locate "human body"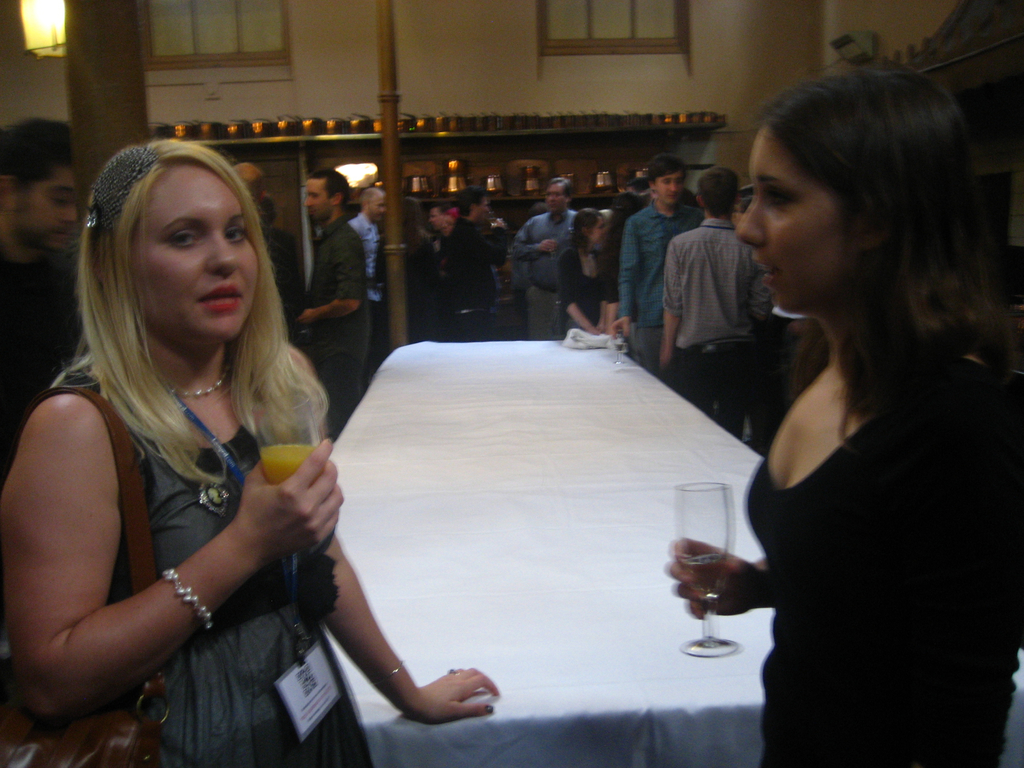
select_region(294, 168, 374, 412)
